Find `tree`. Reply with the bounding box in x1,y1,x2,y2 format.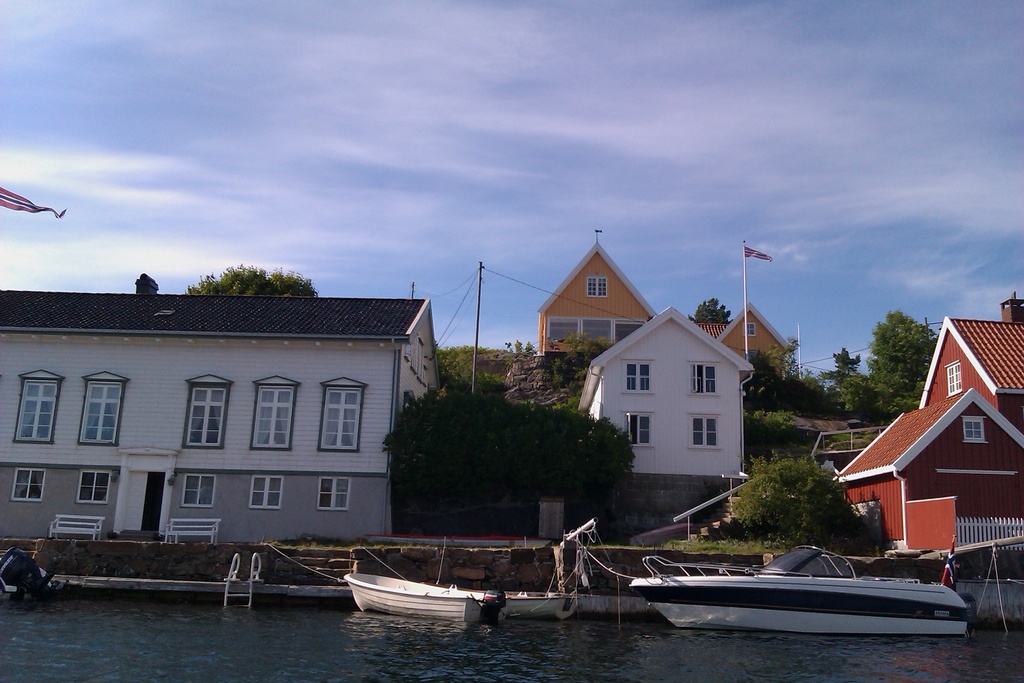
182,263,319,299.
